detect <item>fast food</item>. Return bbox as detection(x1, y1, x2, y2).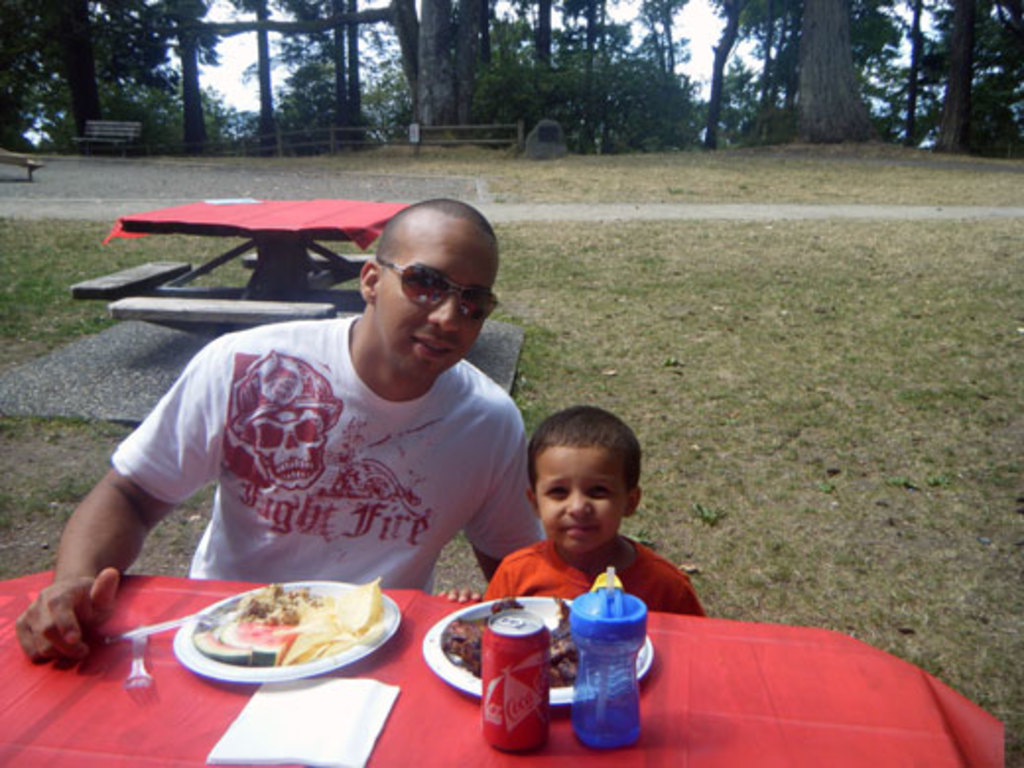
detection(437, 591, 577, 687).
